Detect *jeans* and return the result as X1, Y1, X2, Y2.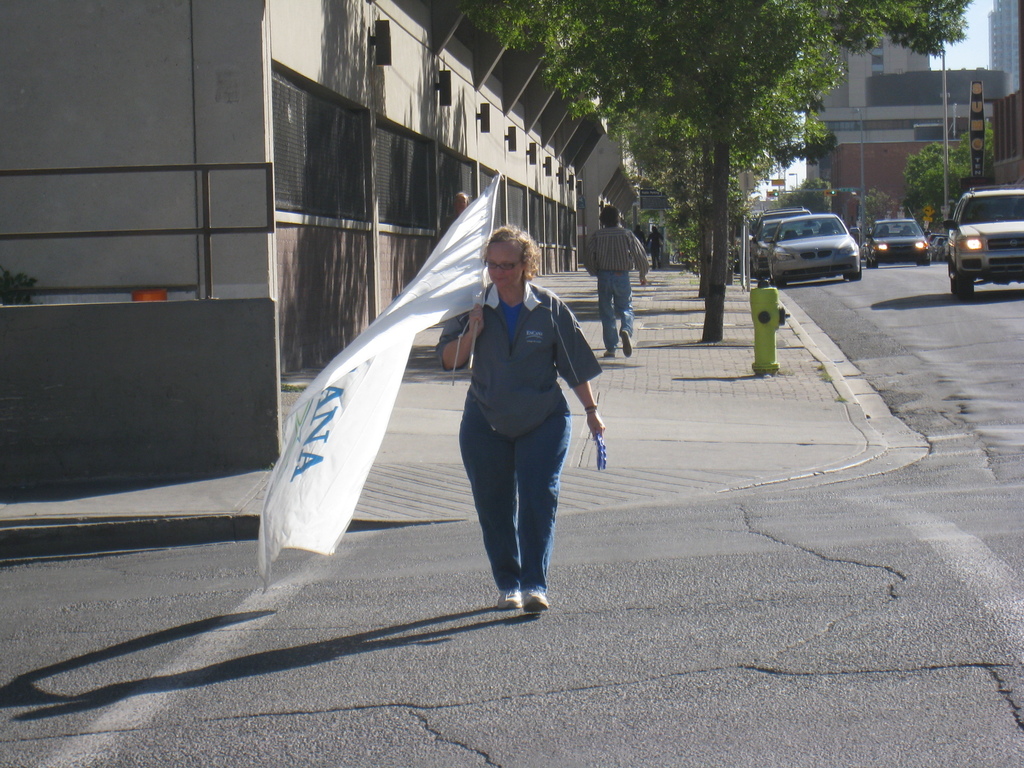
596, 271, 636, 337.
